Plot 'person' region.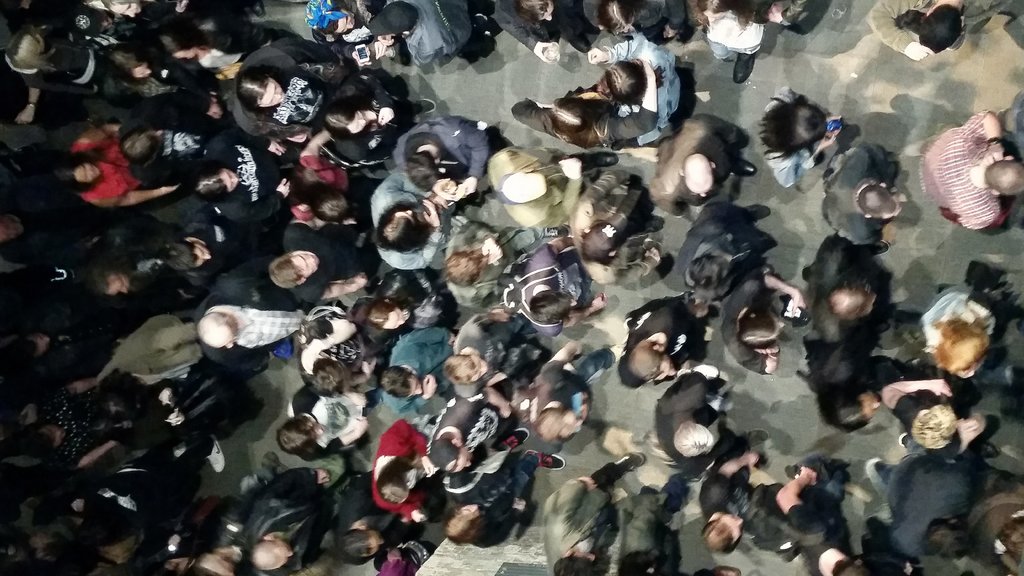
Plotted at l=826, t=228, r=883, b=343.
